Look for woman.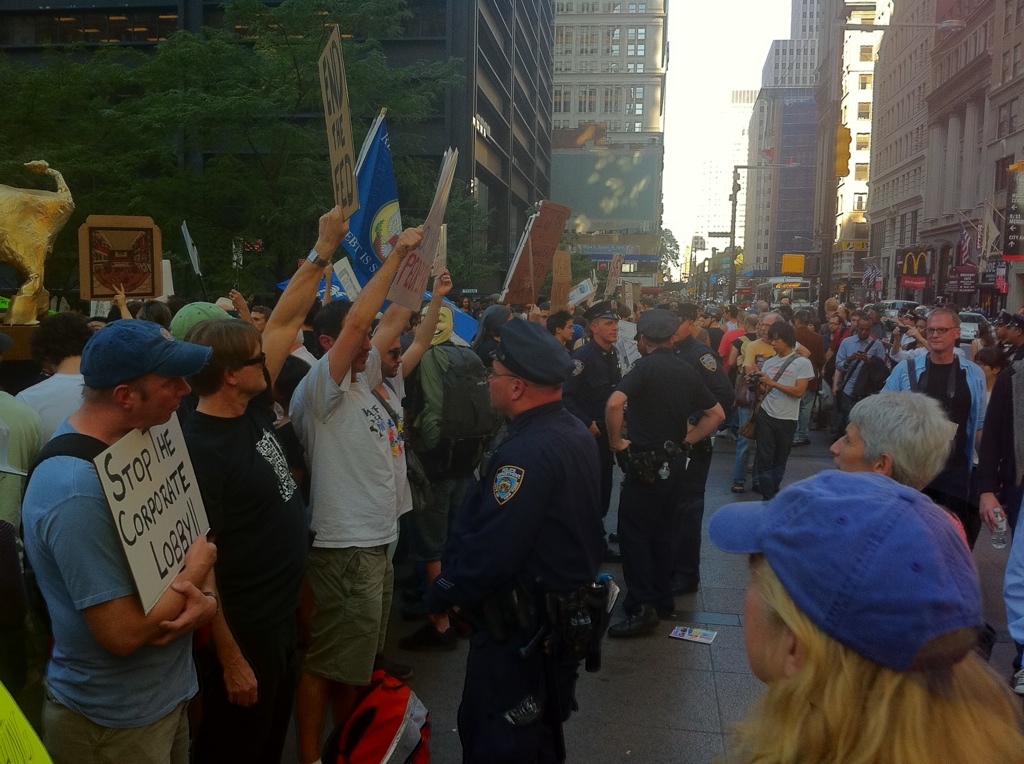
Found: {"x1": 712, "y1": 479, "x2": 1023, "y2": 763}.
